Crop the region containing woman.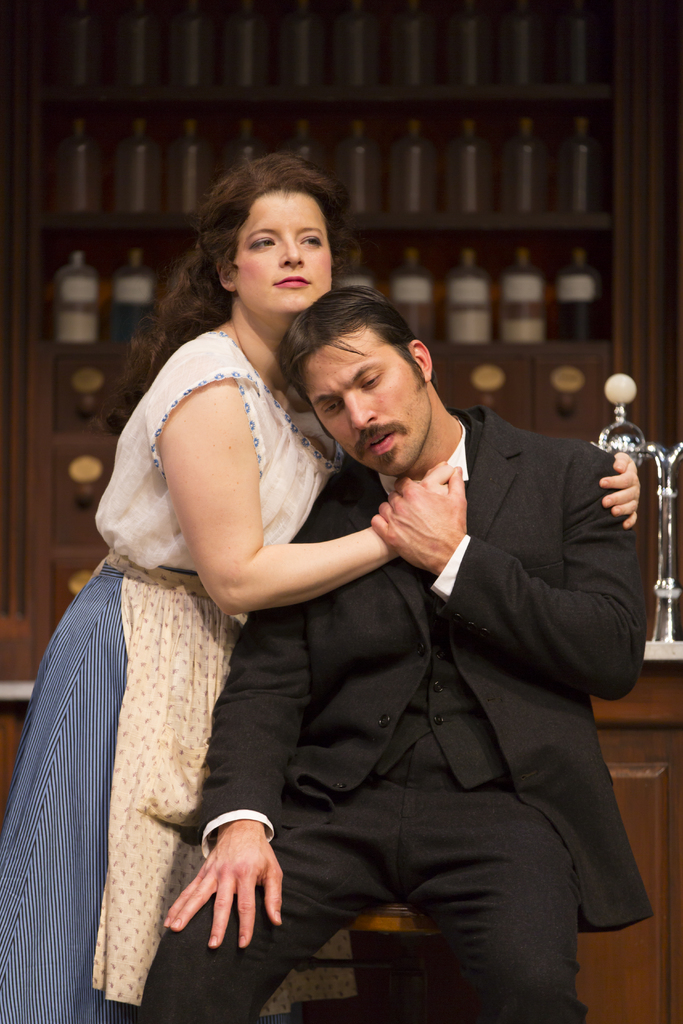
Crop region: [0,151,638,1023].
